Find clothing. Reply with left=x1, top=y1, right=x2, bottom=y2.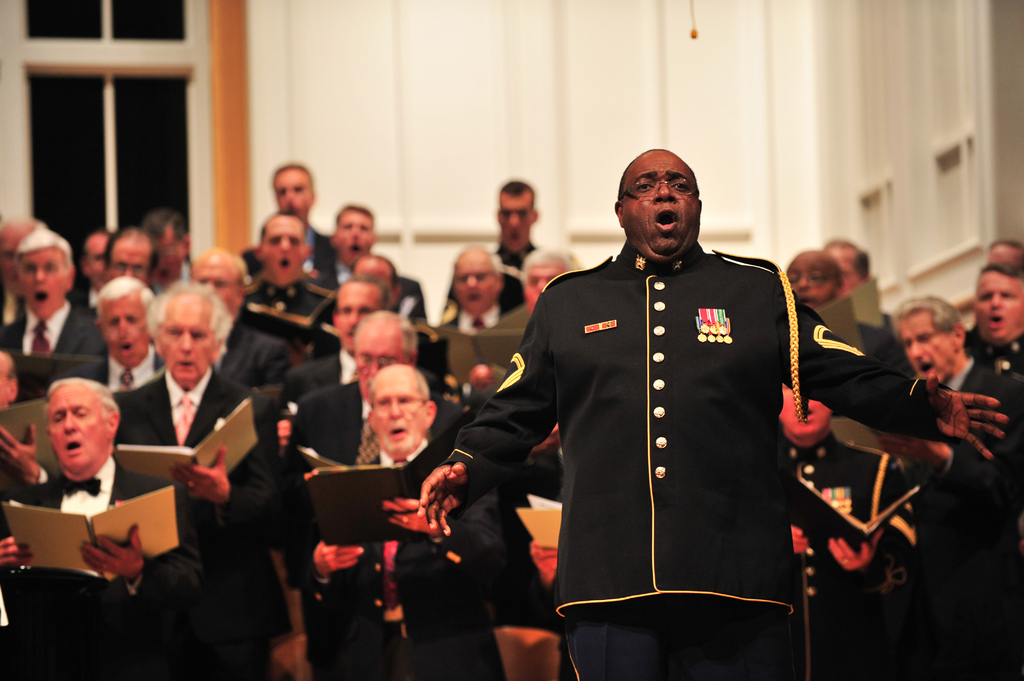
left=227, top=289, right=336, bottom=358.
